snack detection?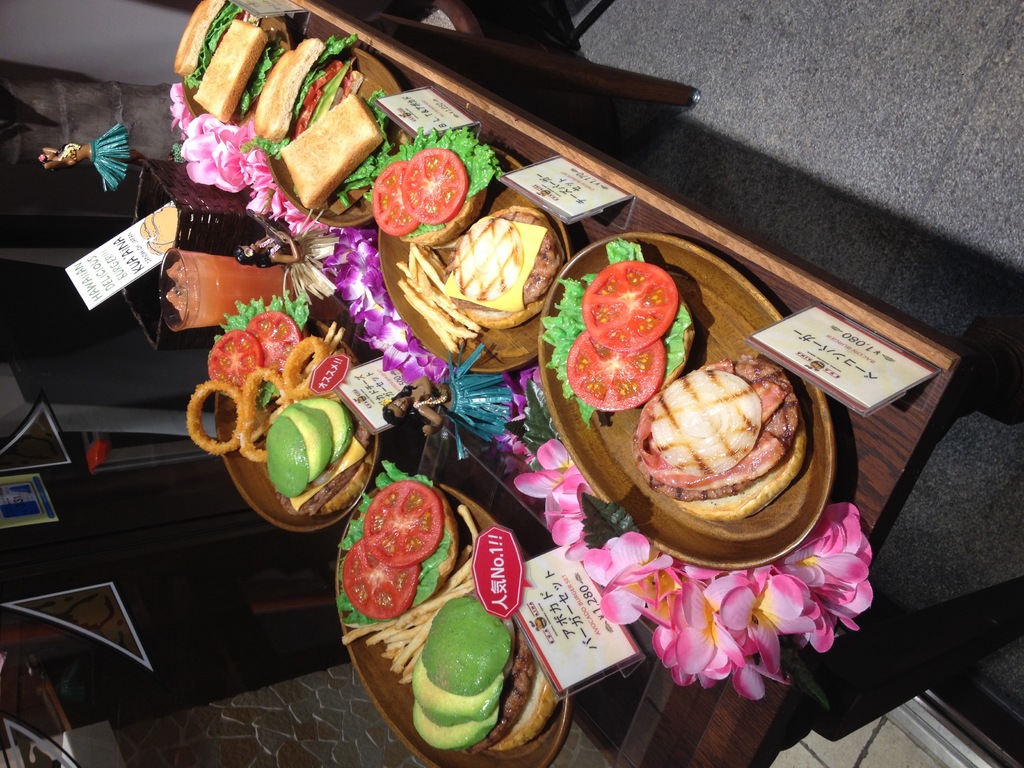
rect(541, 240, 694, 425)
